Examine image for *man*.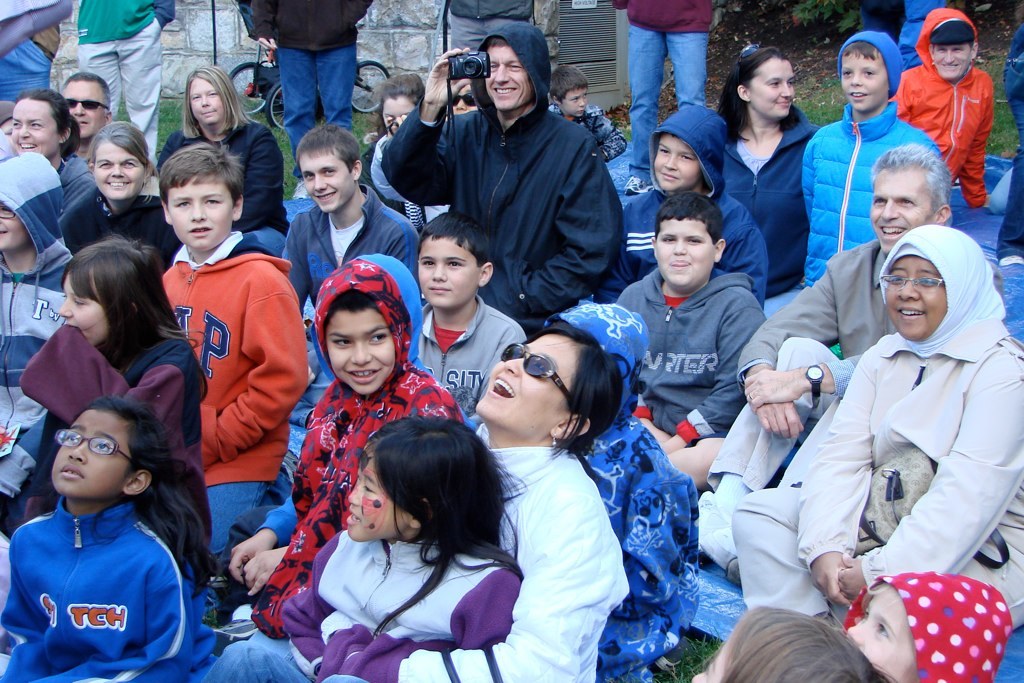
Examination result: BBox(253, 0, 374, 201).
